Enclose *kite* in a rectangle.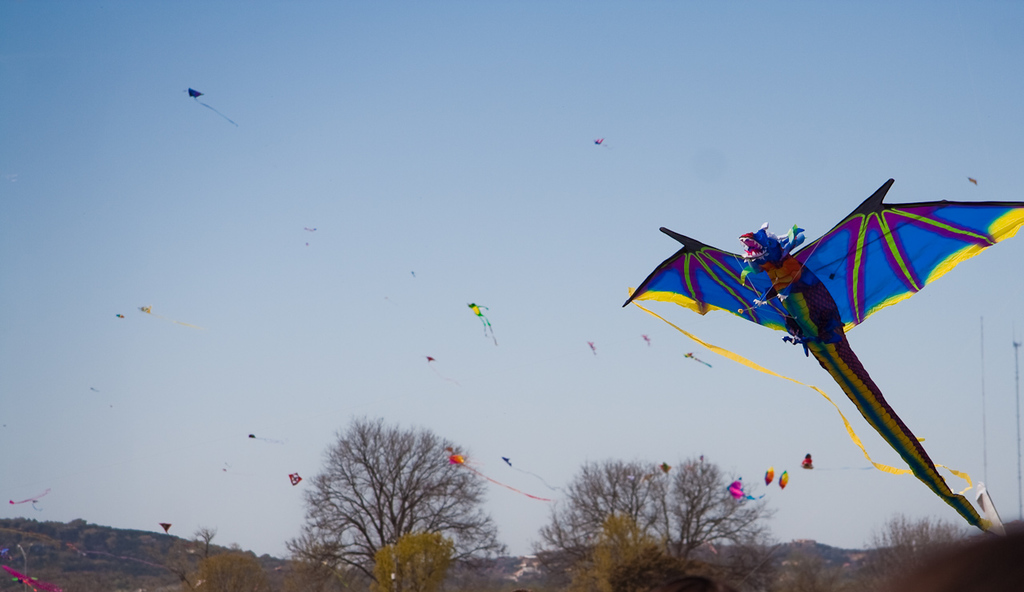
[462, 301, 499, 347].
